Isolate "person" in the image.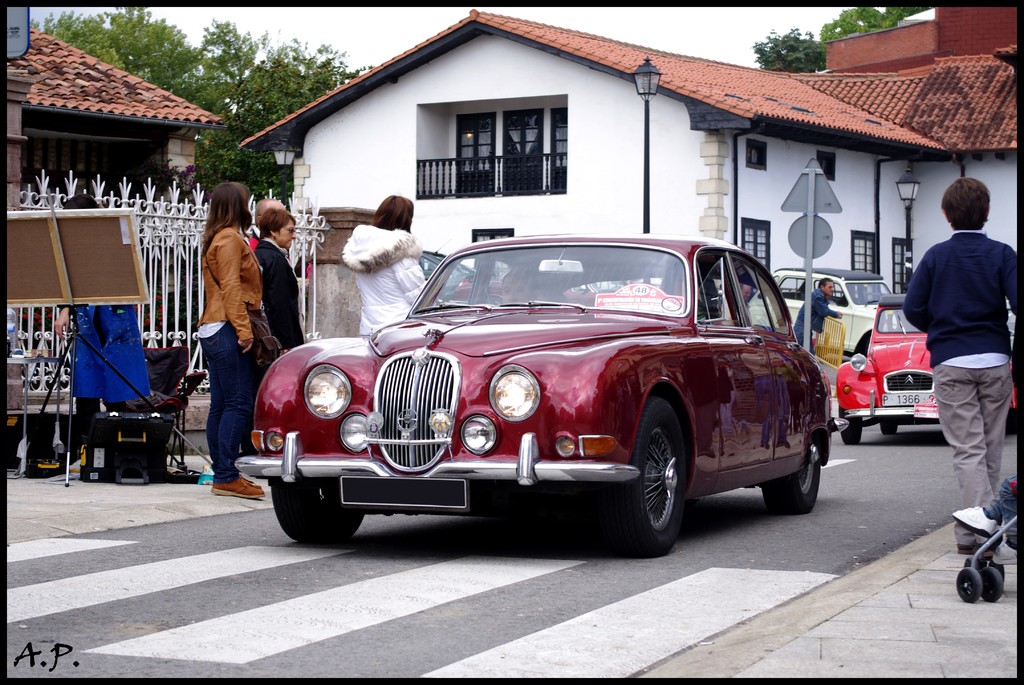
Isolated region: x1=955 y1=472 x2=1023 y2=554.
